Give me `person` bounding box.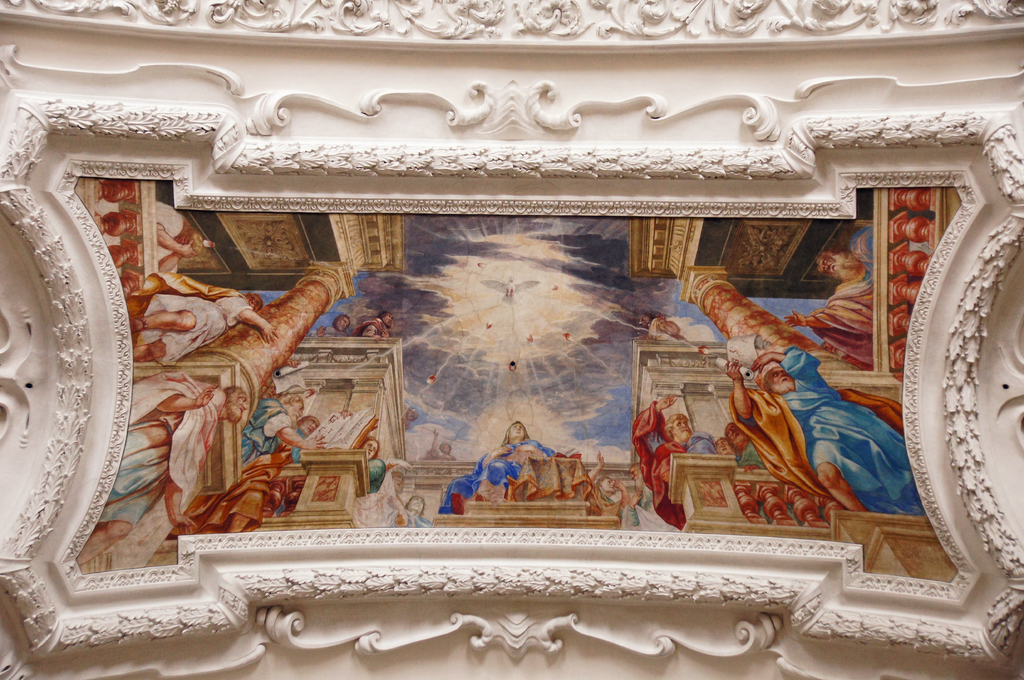
box=[435, 416, 556, 514].
